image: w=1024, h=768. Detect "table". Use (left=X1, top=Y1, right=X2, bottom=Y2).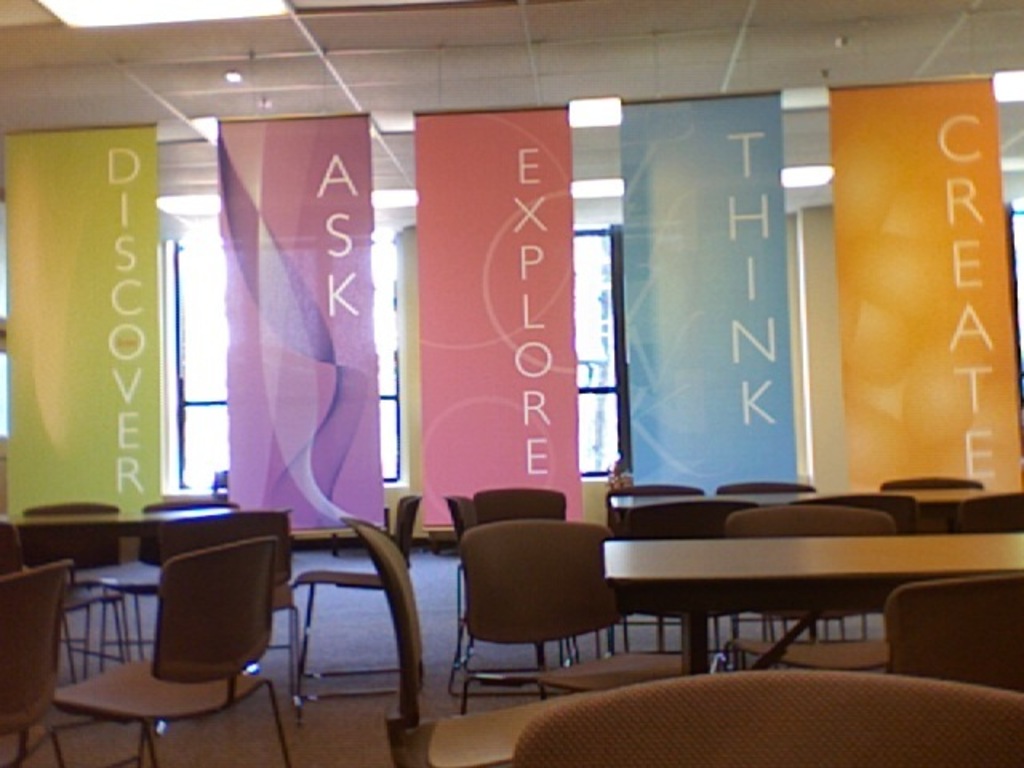
(left=0, top=510, right=232, bottom=651).
